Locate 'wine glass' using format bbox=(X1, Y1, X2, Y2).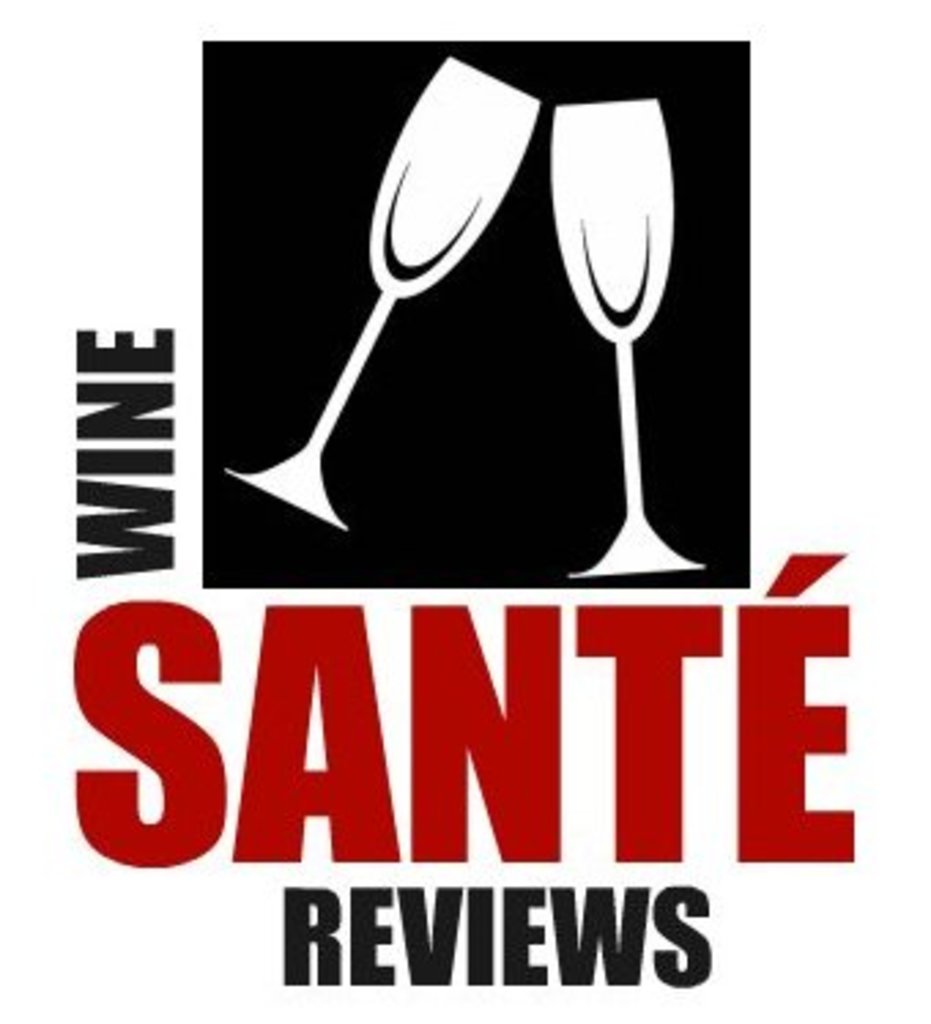
bbox=(553, 96, 698, 578).
